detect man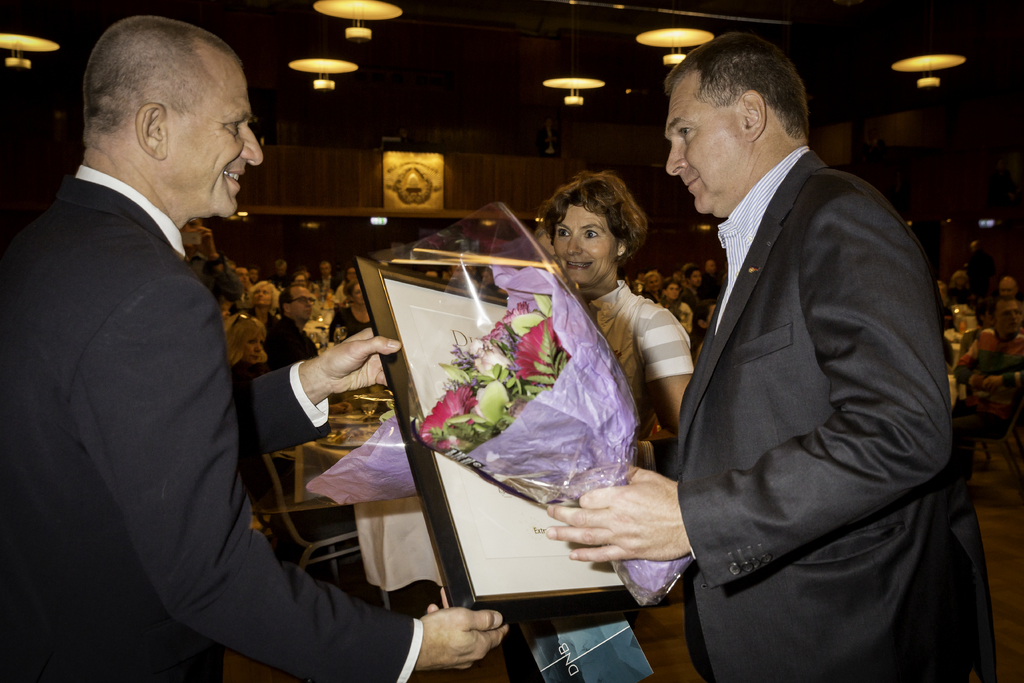
Rect(687, 270, 705, 315)
